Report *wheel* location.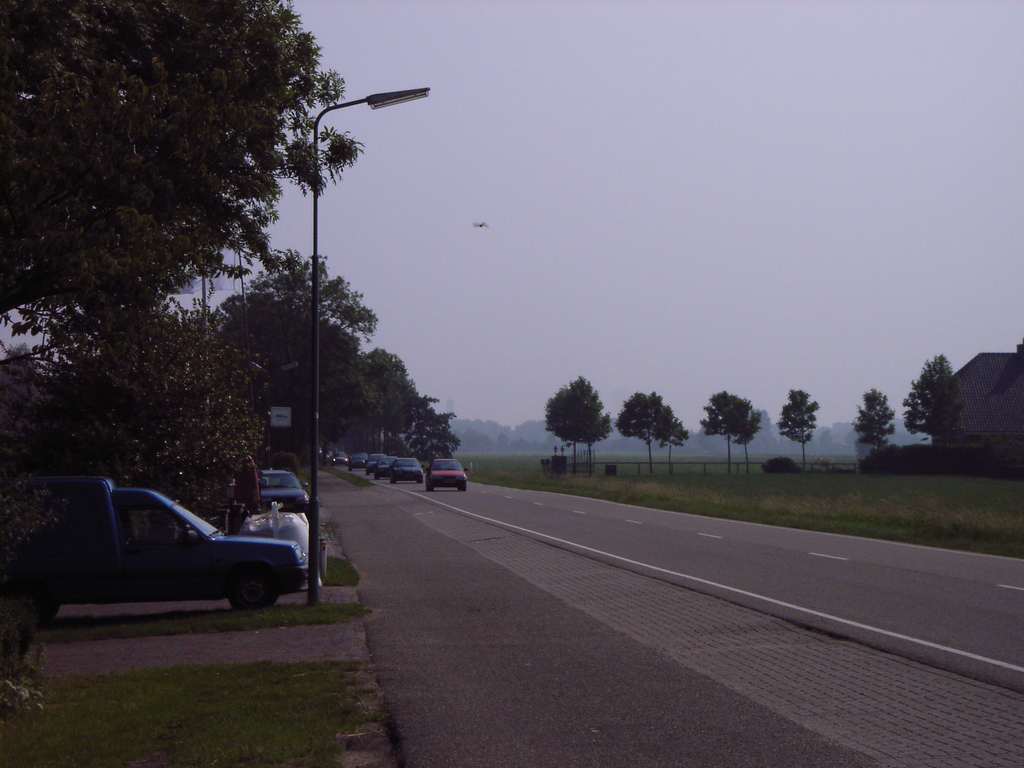
Report: 227 567 277 612.
